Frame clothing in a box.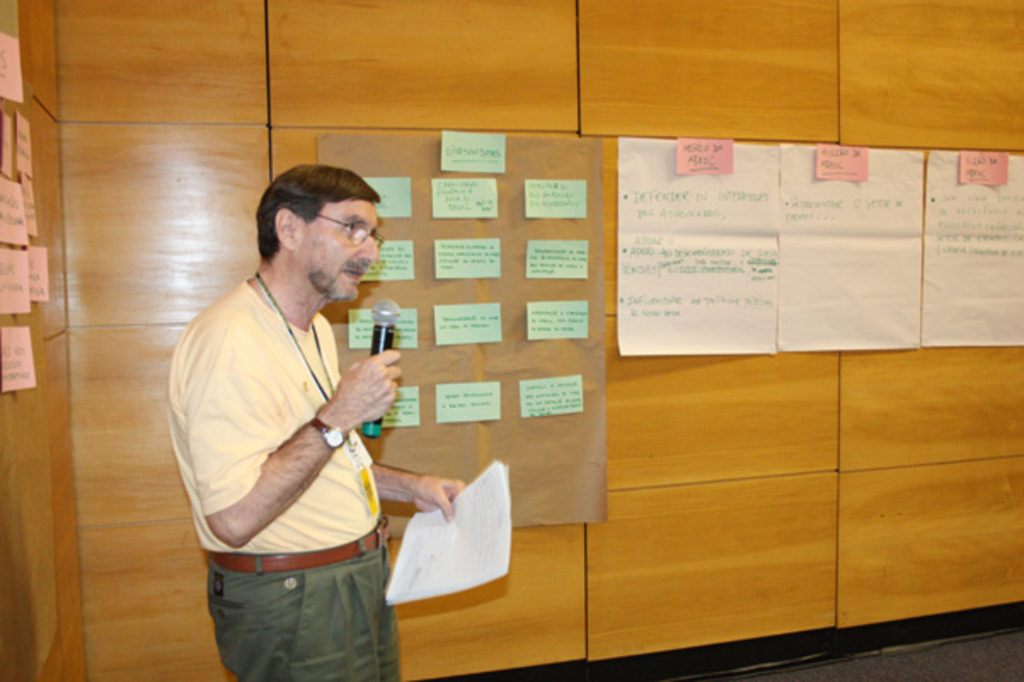
175/234/407/644.
